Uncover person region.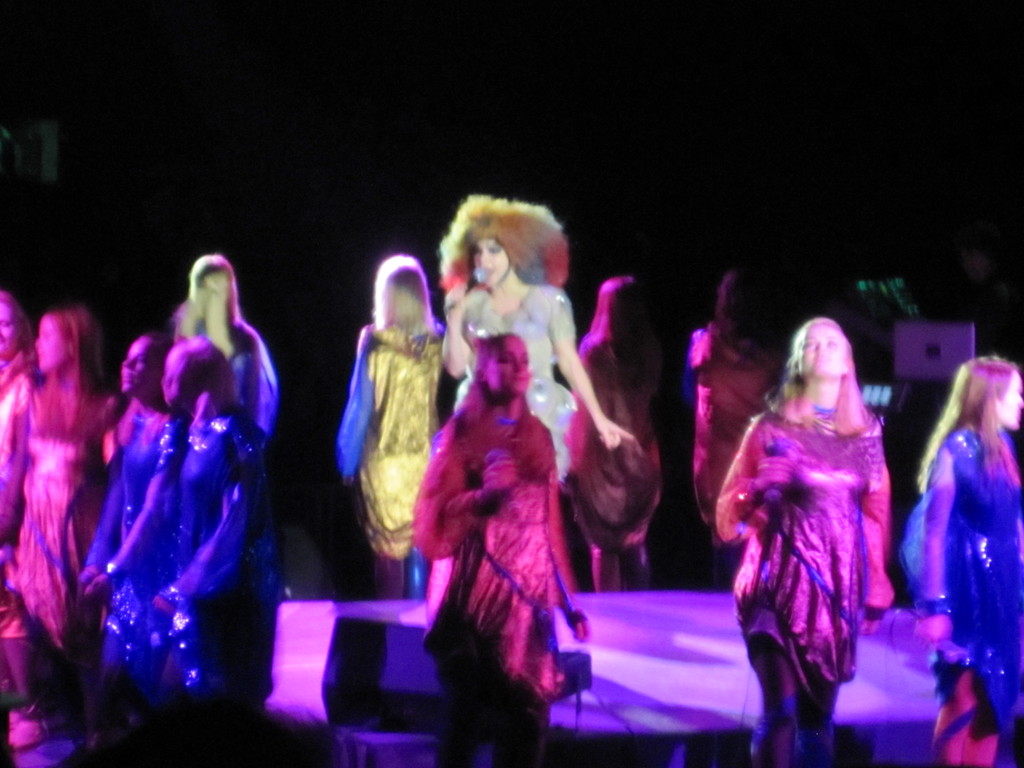
Uncovered: (x1=408, y1=328, x2=589, y2=767).
